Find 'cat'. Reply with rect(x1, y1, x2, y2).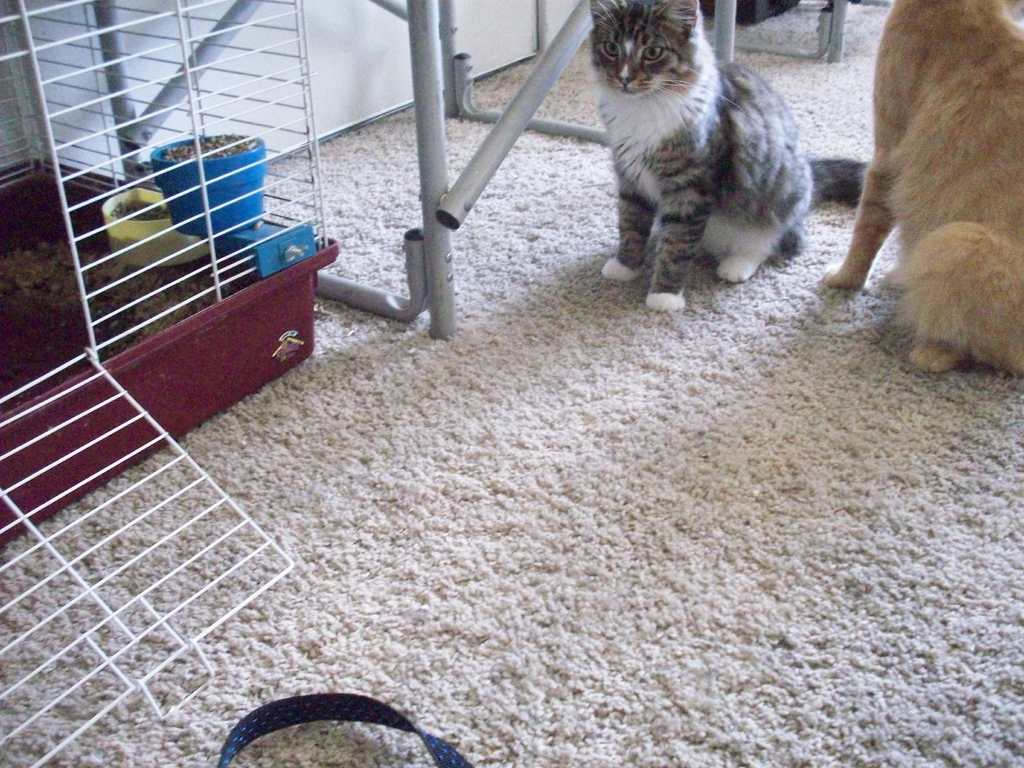
rect(589, 1, 816, 314).
